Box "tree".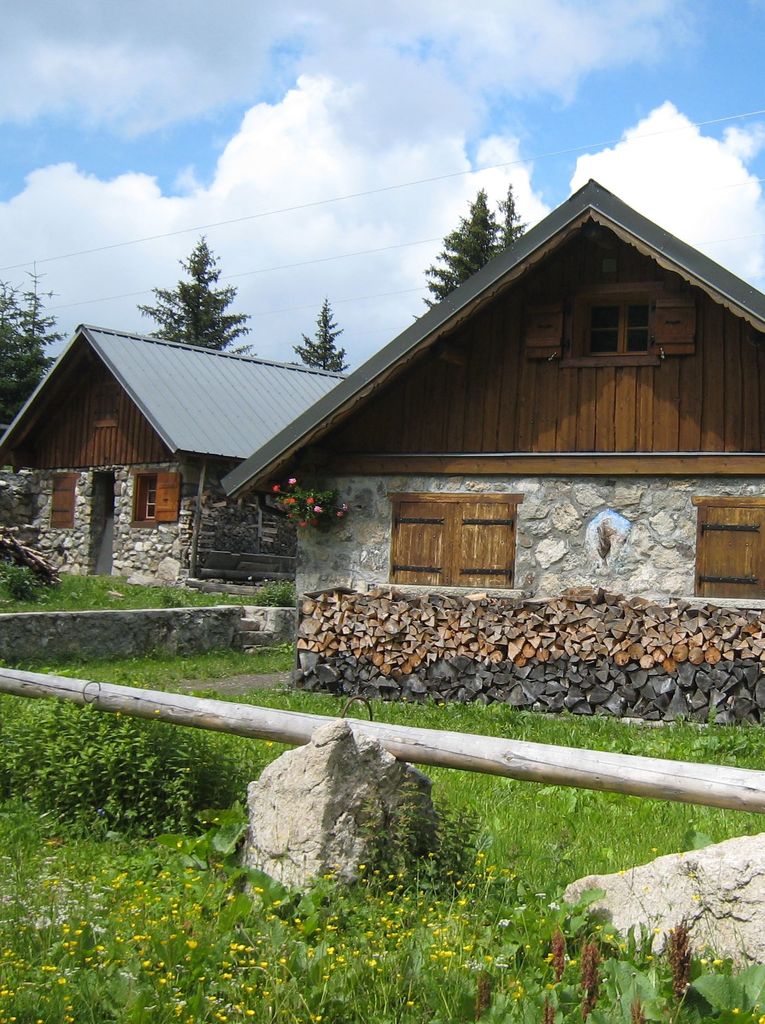
(410,186,501,321).
